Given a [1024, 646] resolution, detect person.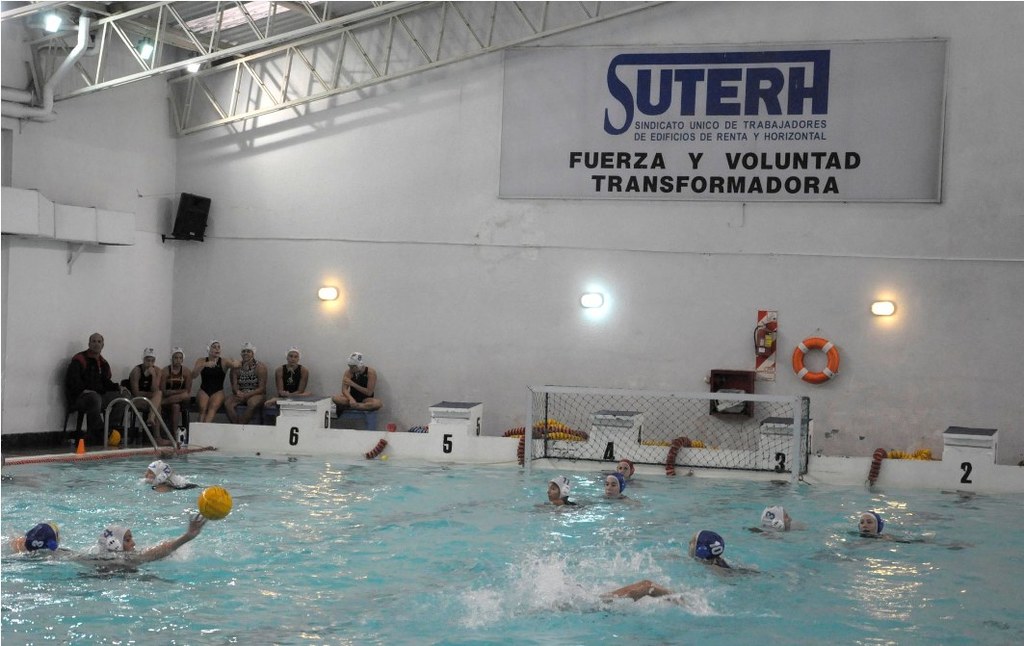
(160, 344, 191, 431).
